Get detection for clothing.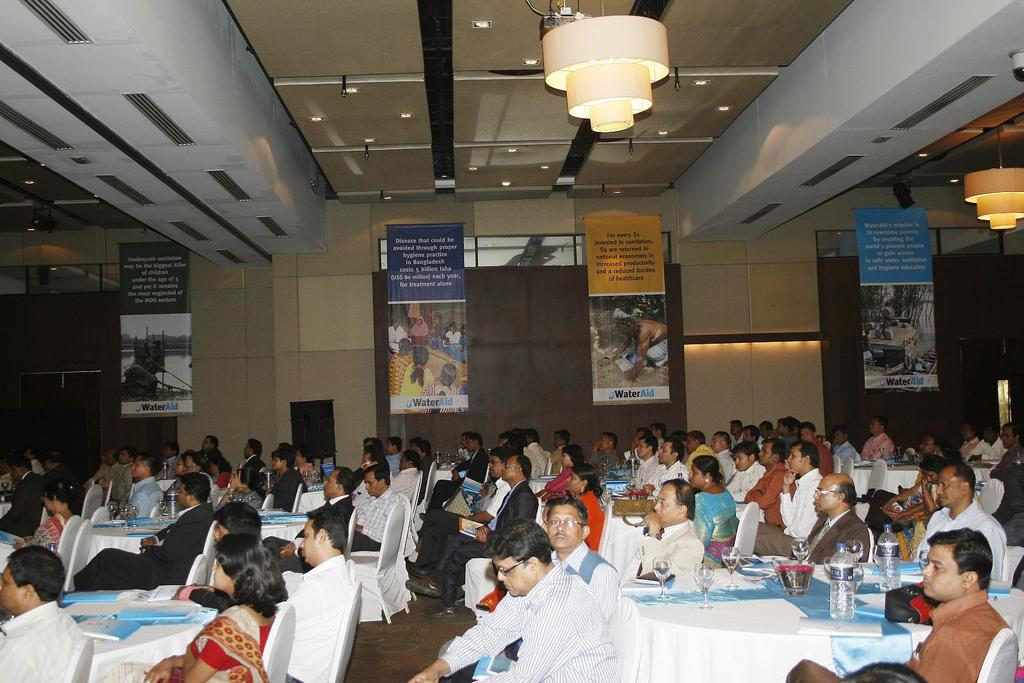
Detection: region(908, 591, 1014, 682).
